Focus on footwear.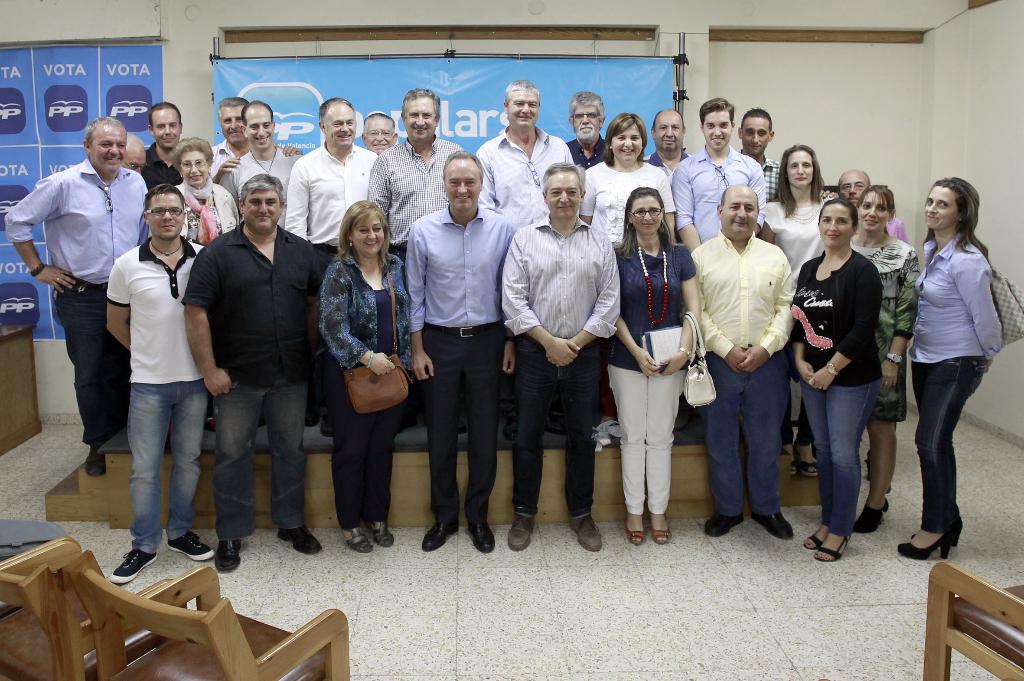
Focused at crop(648, 510, 673, 543).
